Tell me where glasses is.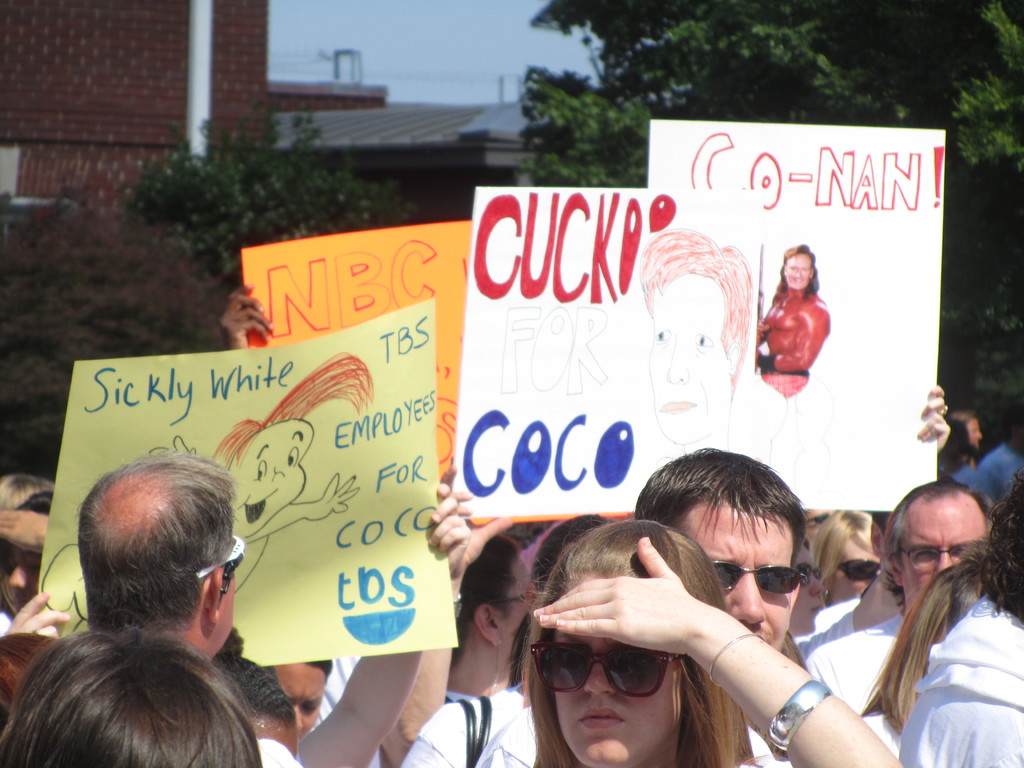
glasses is at box=[712, 561, 806, 589].
